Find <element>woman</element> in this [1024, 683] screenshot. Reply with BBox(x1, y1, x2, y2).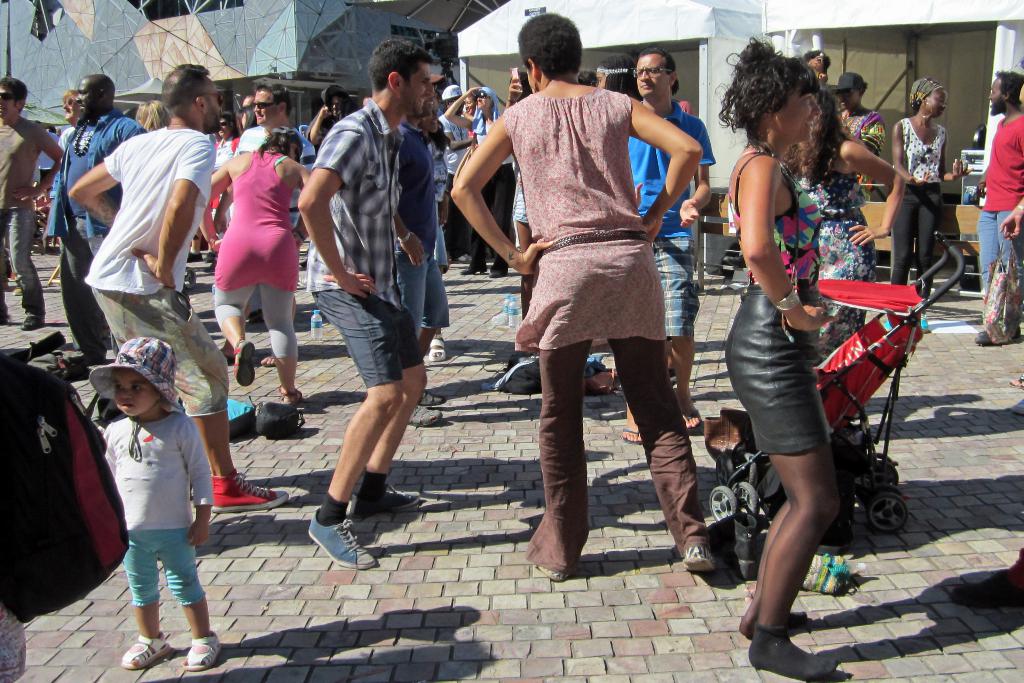
BBox(786, 88, 908, 362).
